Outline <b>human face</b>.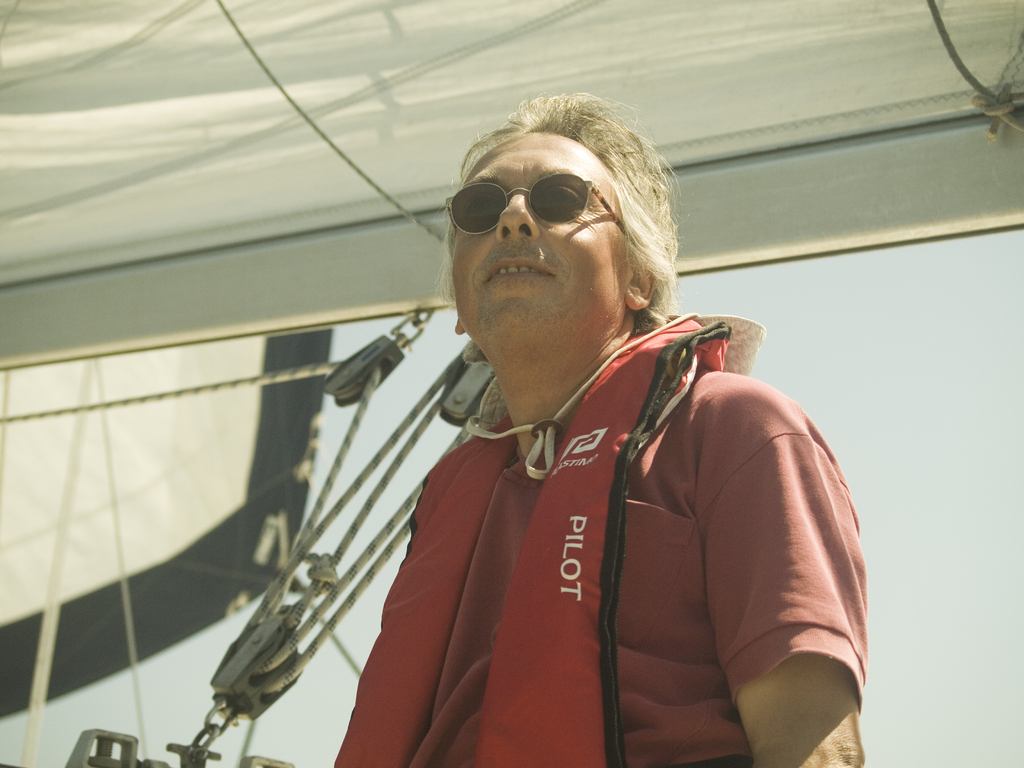
Outline: <box>456,132,623,327</box>.
